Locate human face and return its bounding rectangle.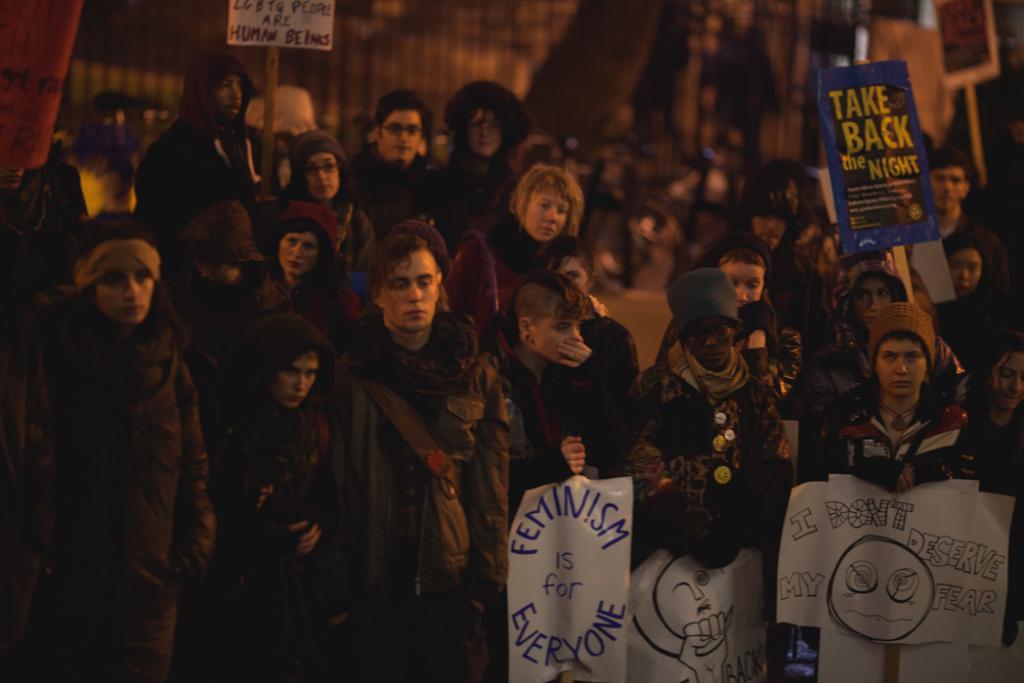
{"x1": 380, "y1": 245, "x2": 436, "y2": 326}.
